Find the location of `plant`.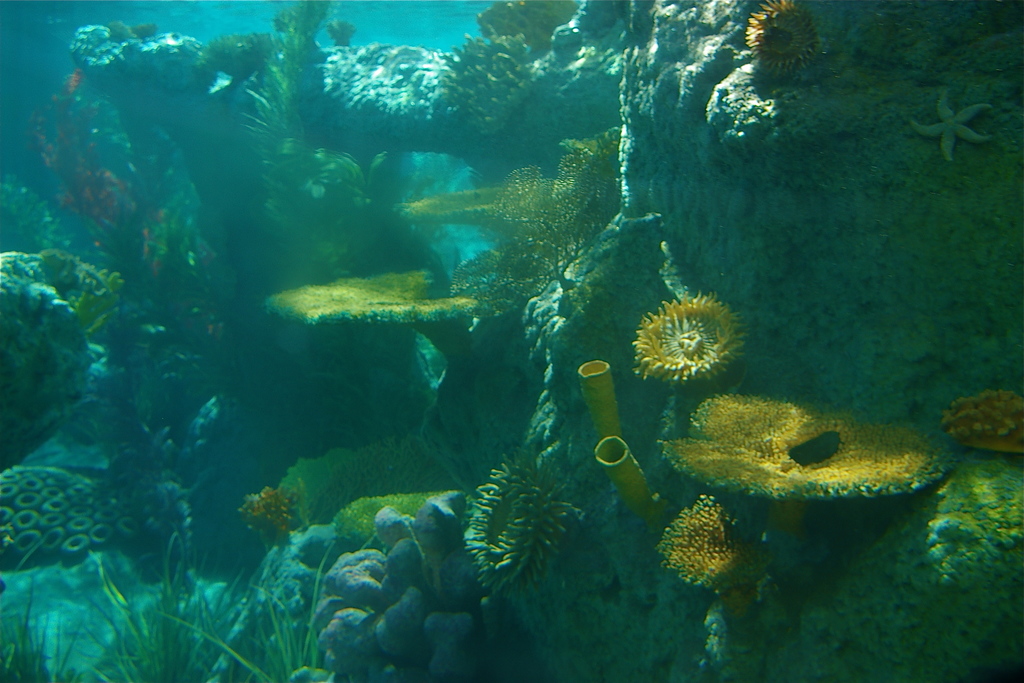
Location: l=0, t=0, r=1023, b=679.
